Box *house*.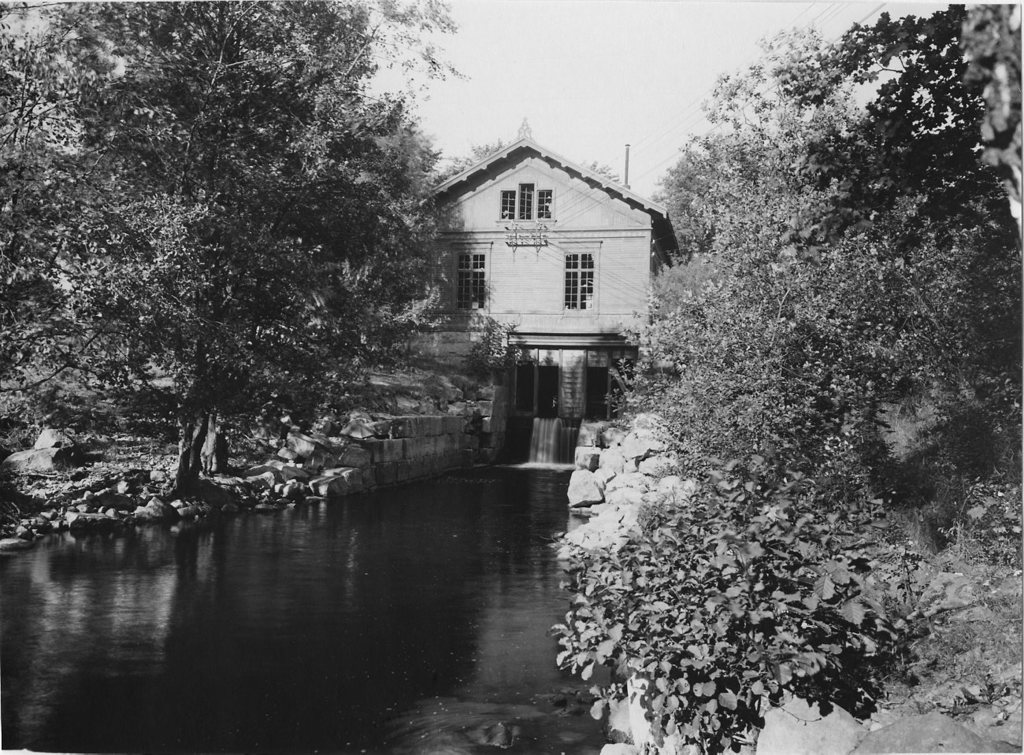
{"left": 412, "top": 139, "right": 682, "bottom": 435}.
